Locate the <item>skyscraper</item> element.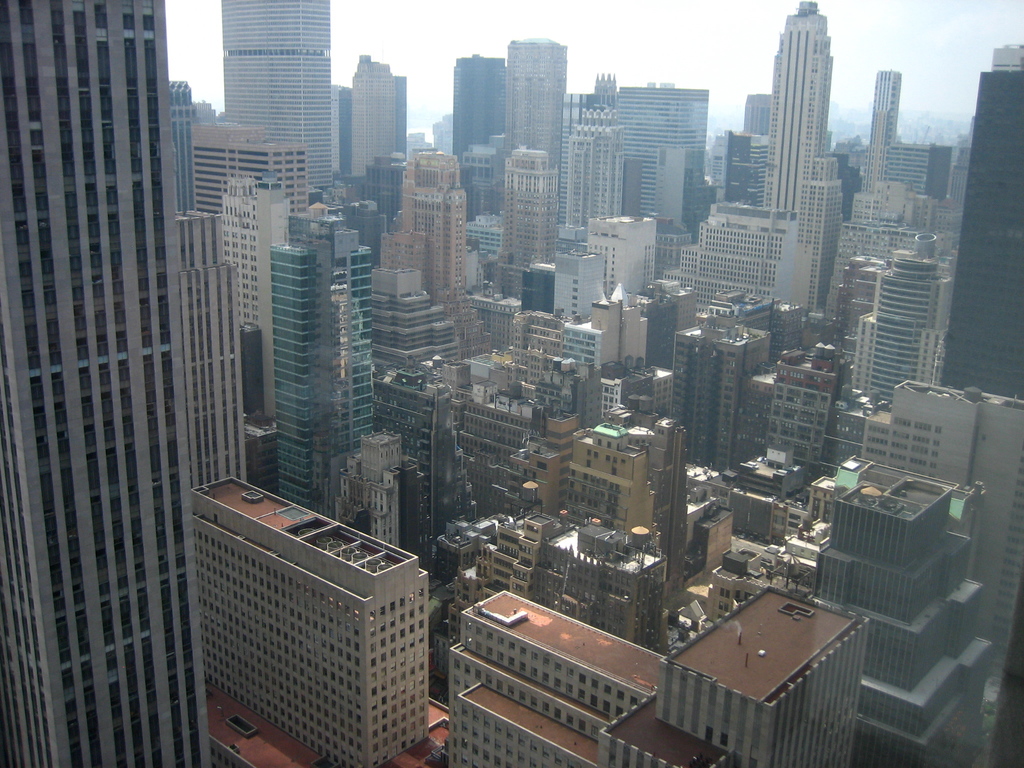
Element bbox: 892 142 953 202.
